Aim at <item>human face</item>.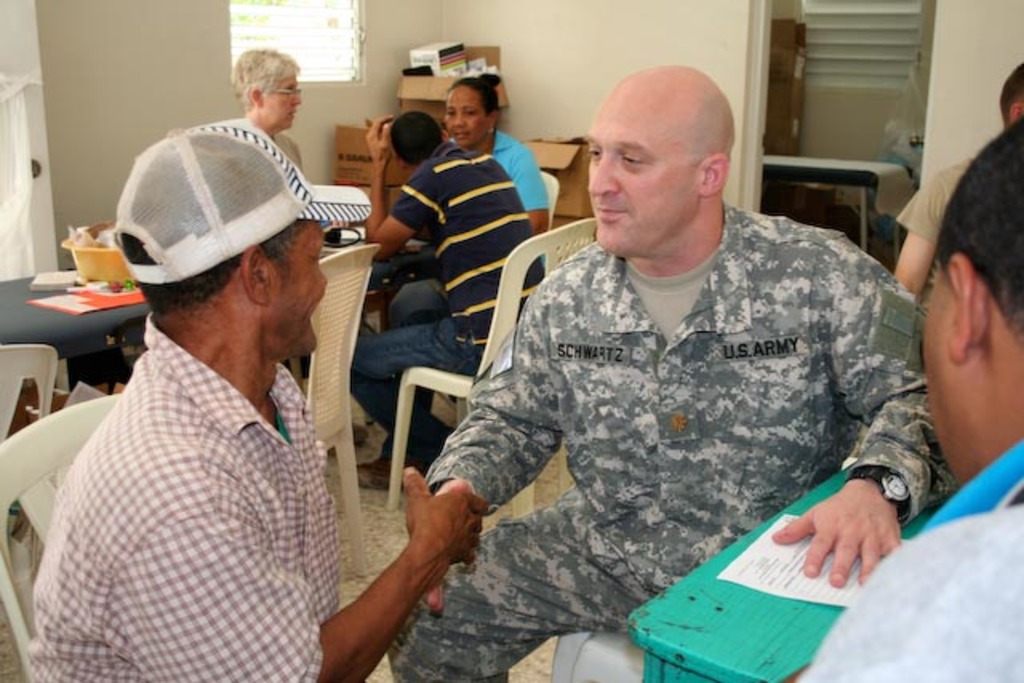
Aimed at {"x1": 918, "y1": 264, "x2": 955, "y2": 467}.
